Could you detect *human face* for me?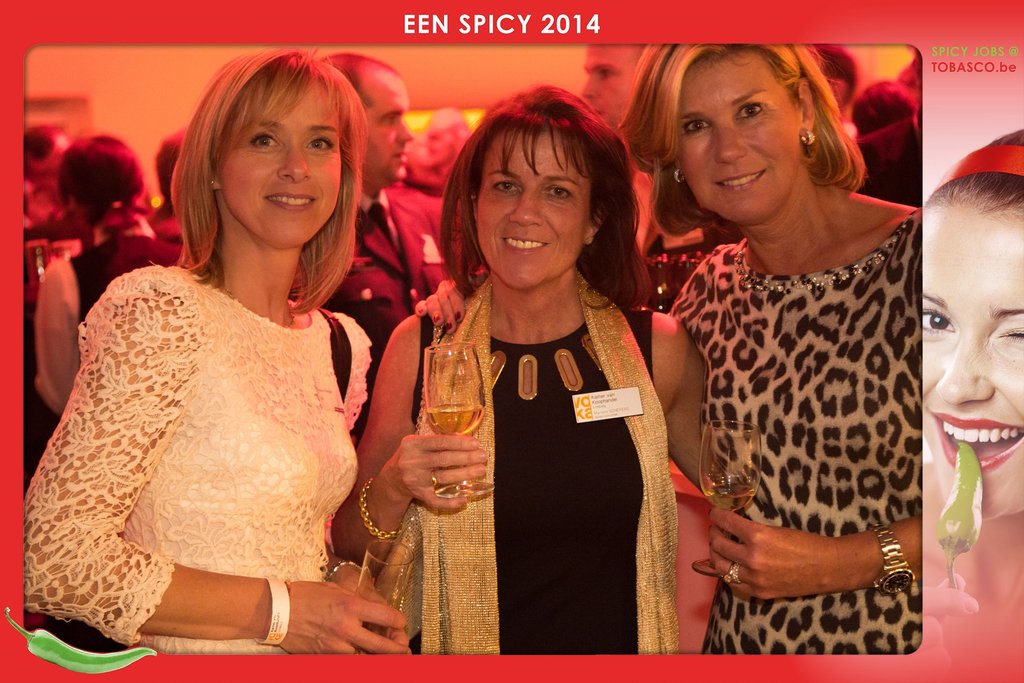
Detection result: {"x1": 682, "y1": 56, "x2": 808, "y2": 220}.
